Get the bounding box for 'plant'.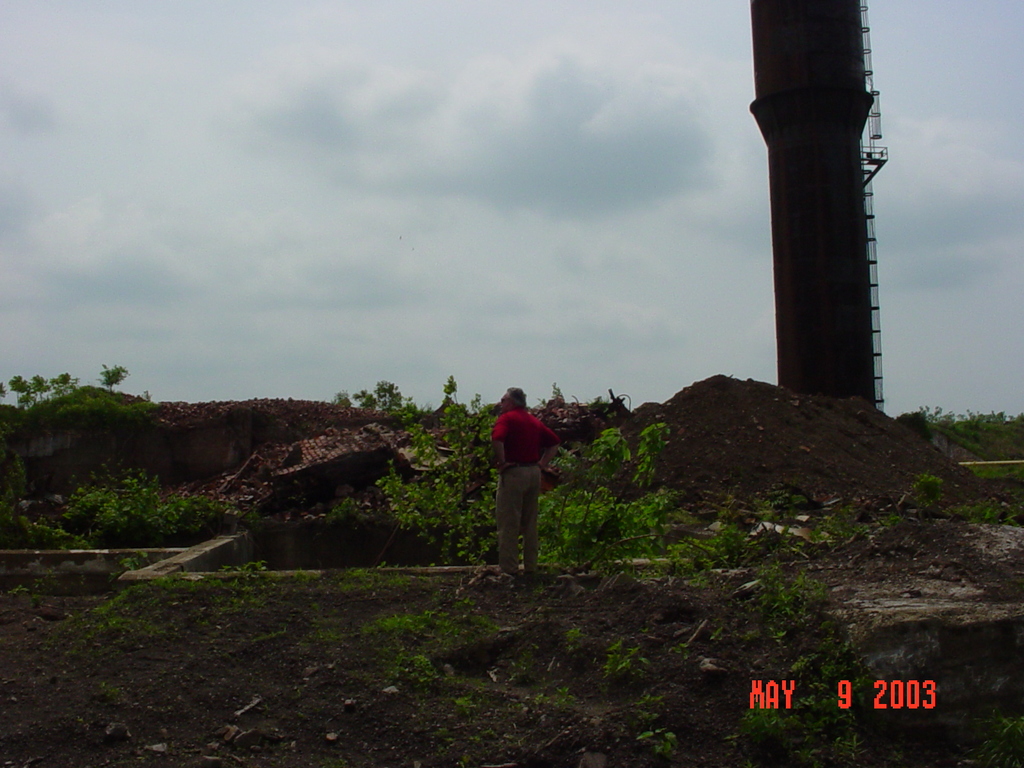
crop(706, 522, 758, 562).
